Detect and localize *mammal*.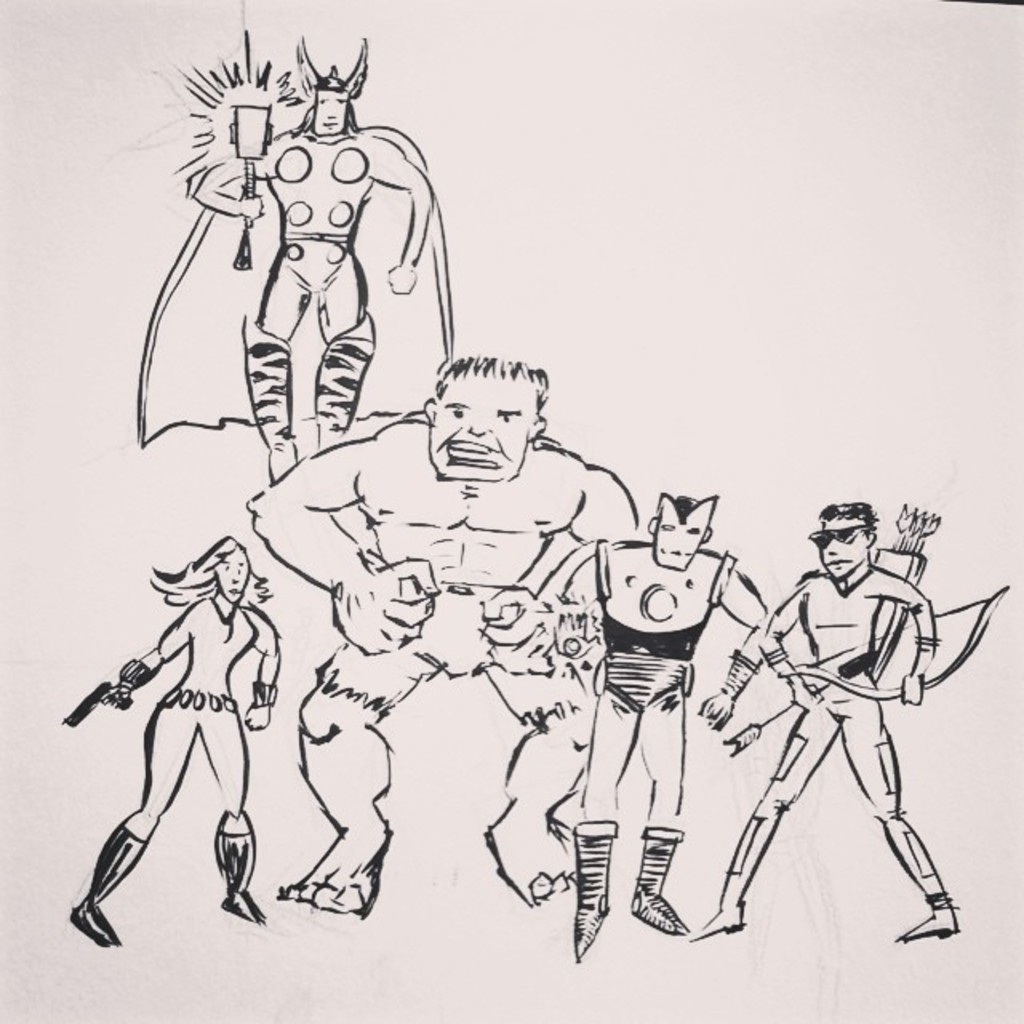
Localized at (138,29,458,478).
